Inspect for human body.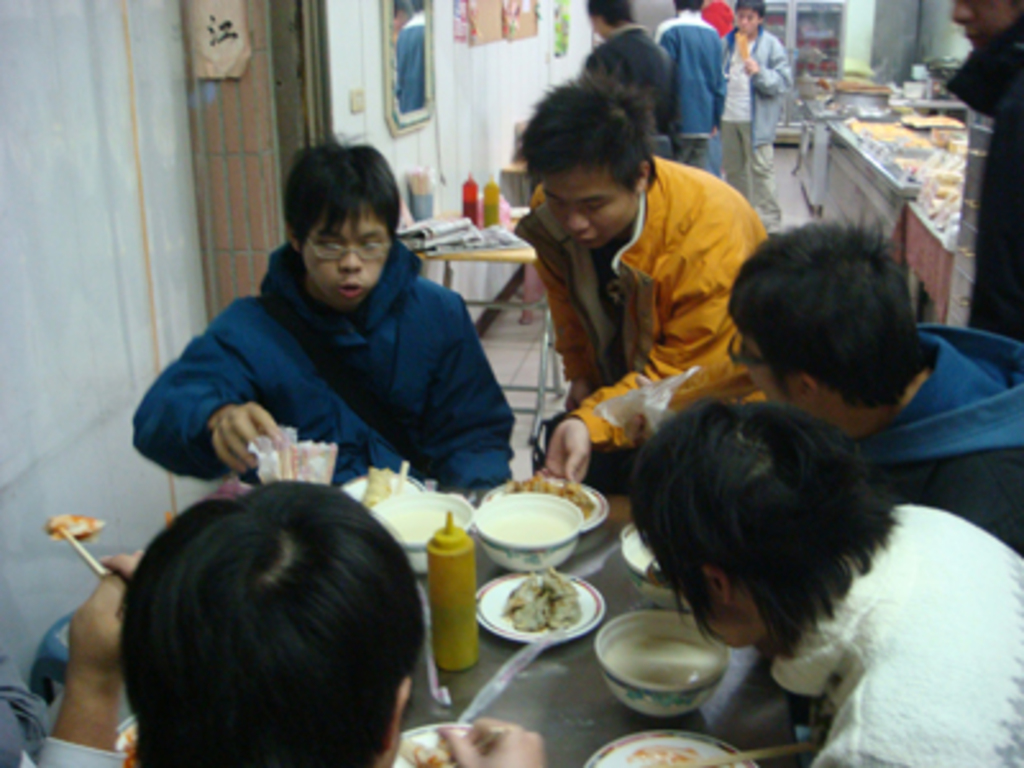
Inspection: <box>509,90,783,502</box>.
